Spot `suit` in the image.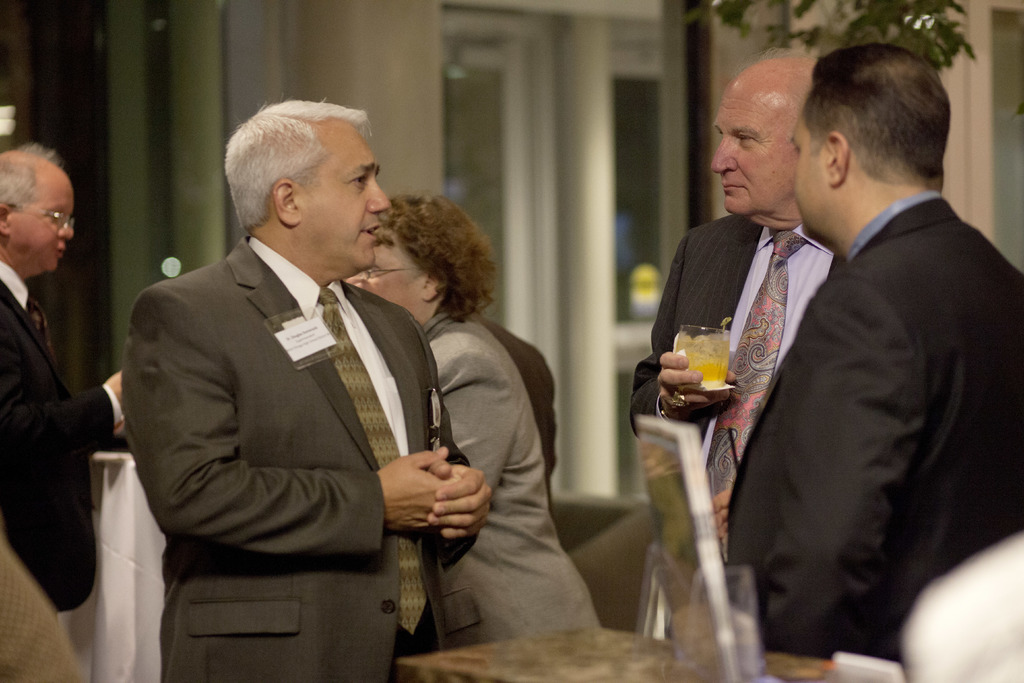
`suit` found at locate(728, 186, 1023, 664).
